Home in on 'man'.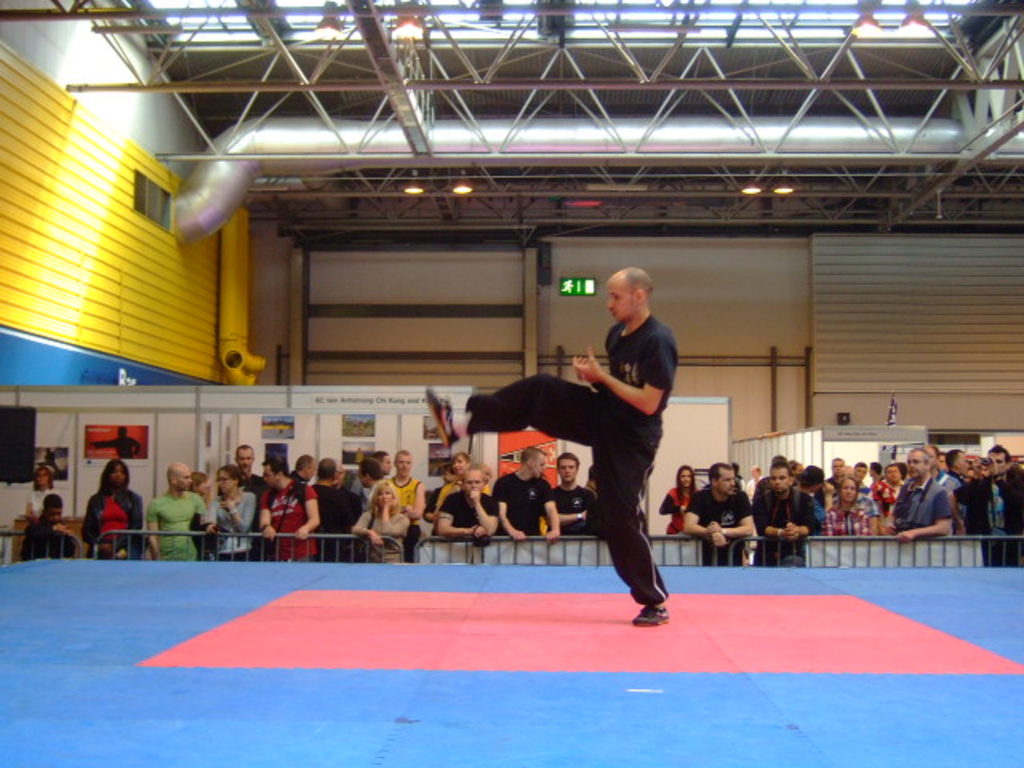
Homed in at box(434, 466, 507, 541).
